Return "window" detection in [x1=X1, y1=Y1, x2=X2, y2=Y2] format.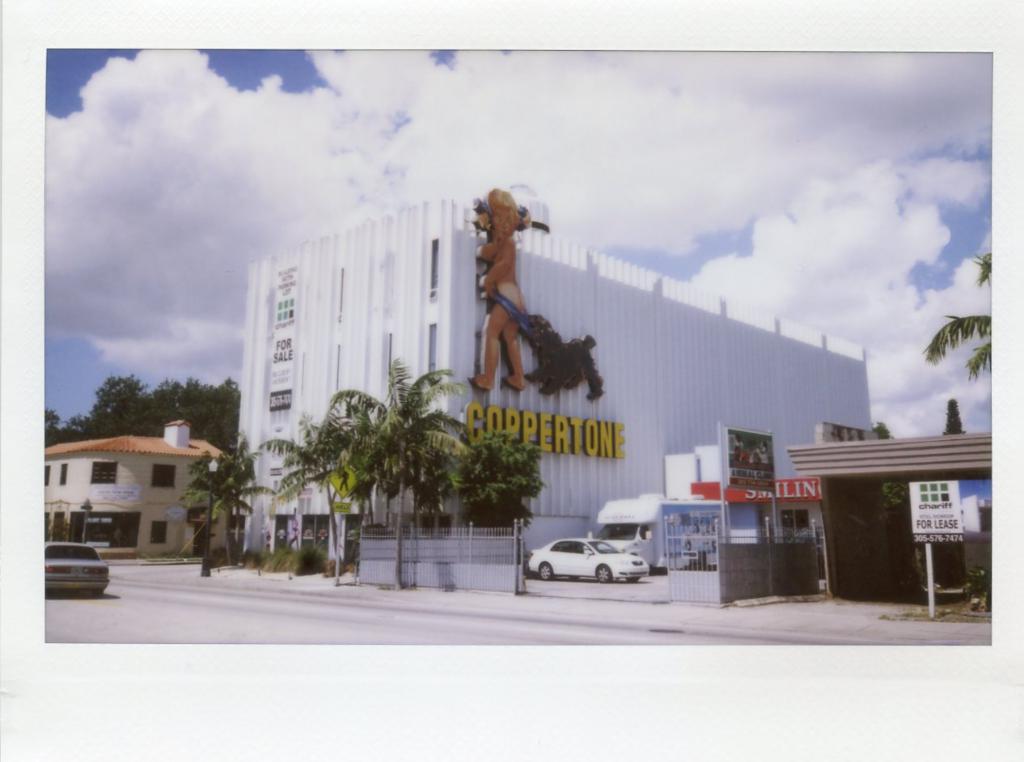
[x1=780, y1=506, x2=809, y2=548].
